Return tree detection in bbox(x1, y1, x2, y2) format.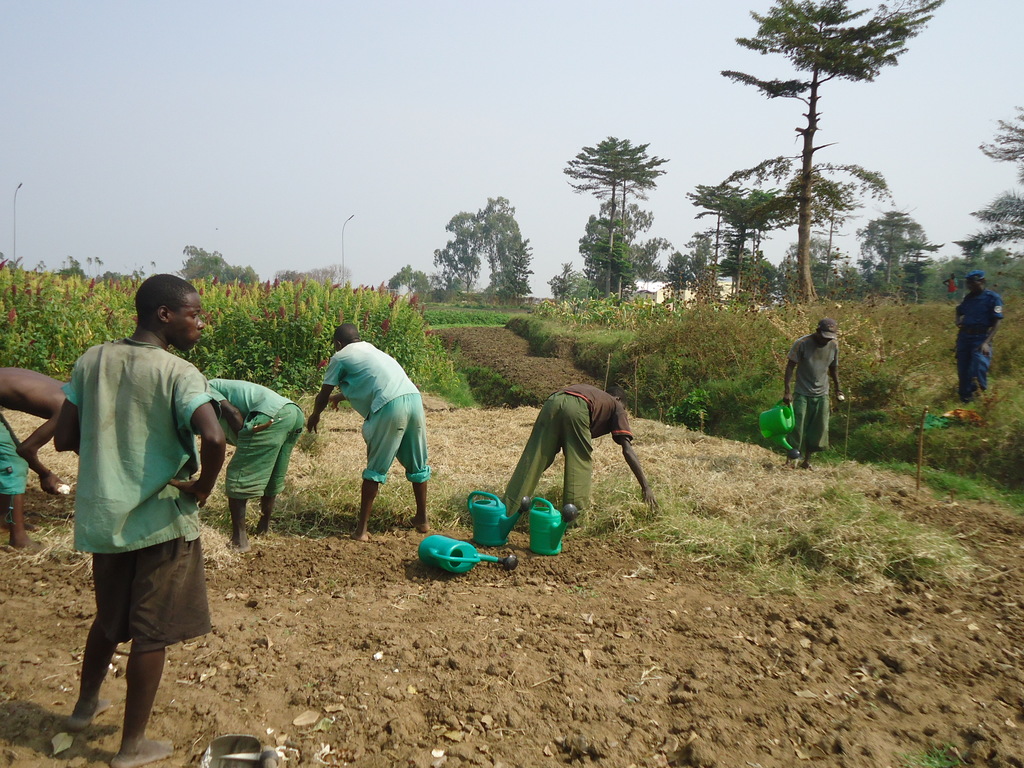
bbox(717, 0, 948, 304).
